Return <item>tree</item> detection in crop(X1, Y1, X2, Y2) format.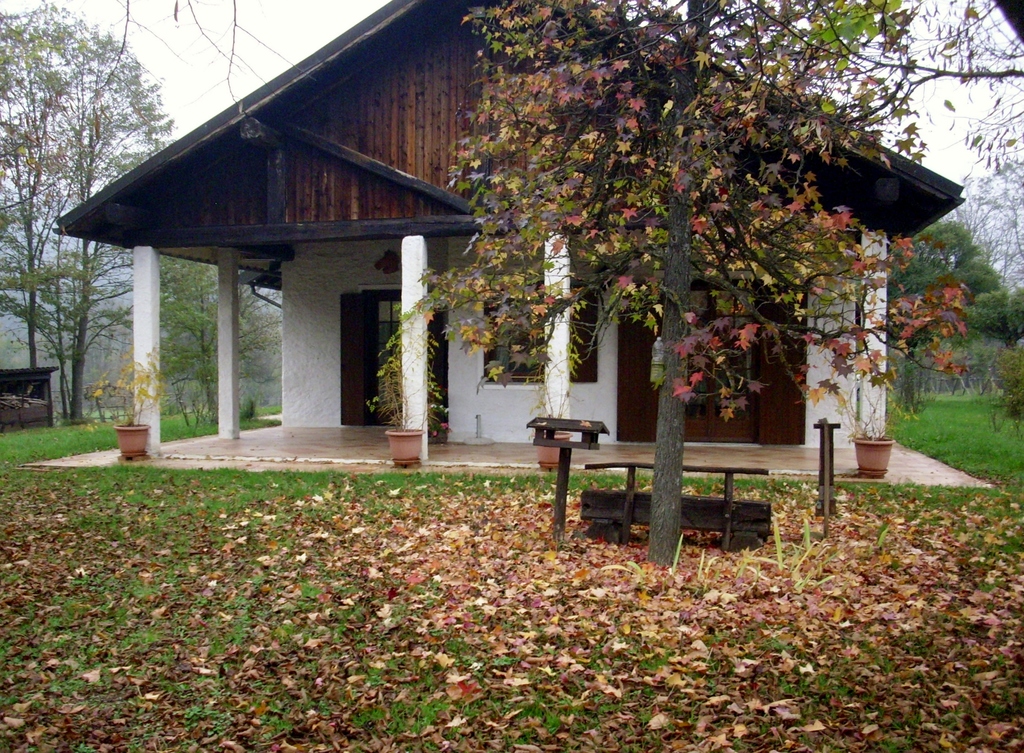
crop(367, 0, 979, 580).
